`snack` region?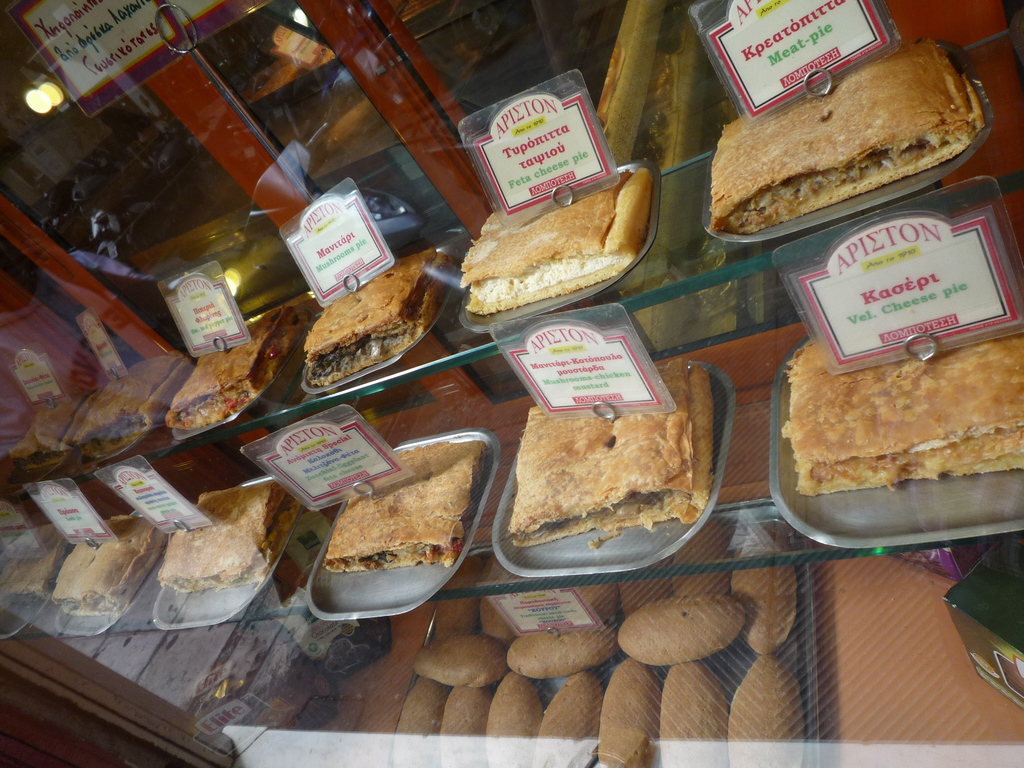
<region>0, 388, 86, 465</region>
